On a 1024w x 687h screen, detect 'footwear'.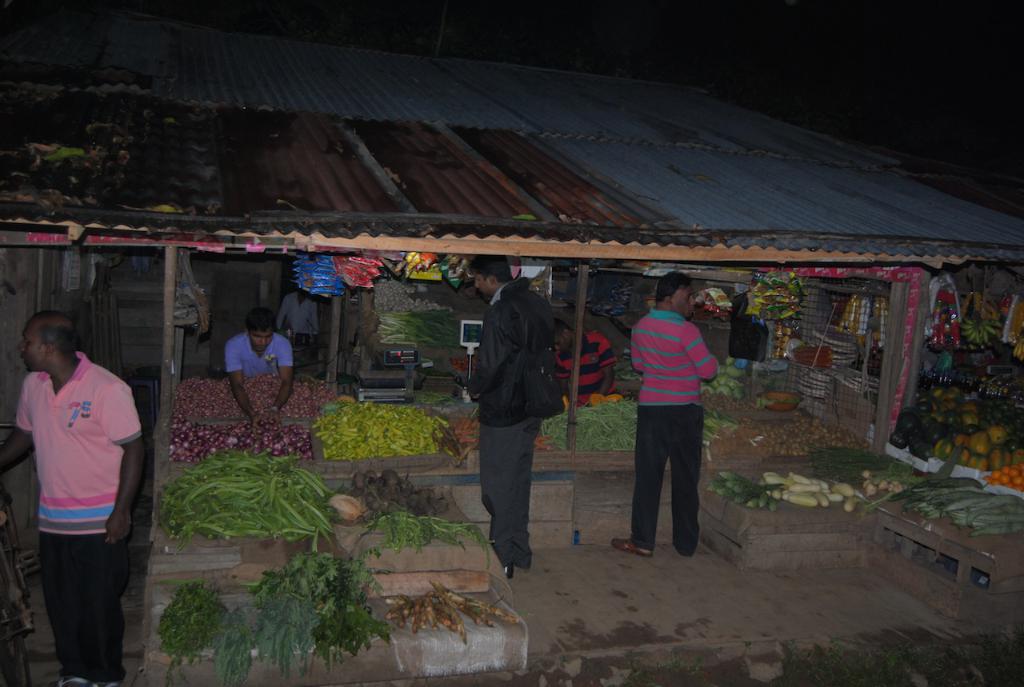
Rect(605, 538, 654, 562).
